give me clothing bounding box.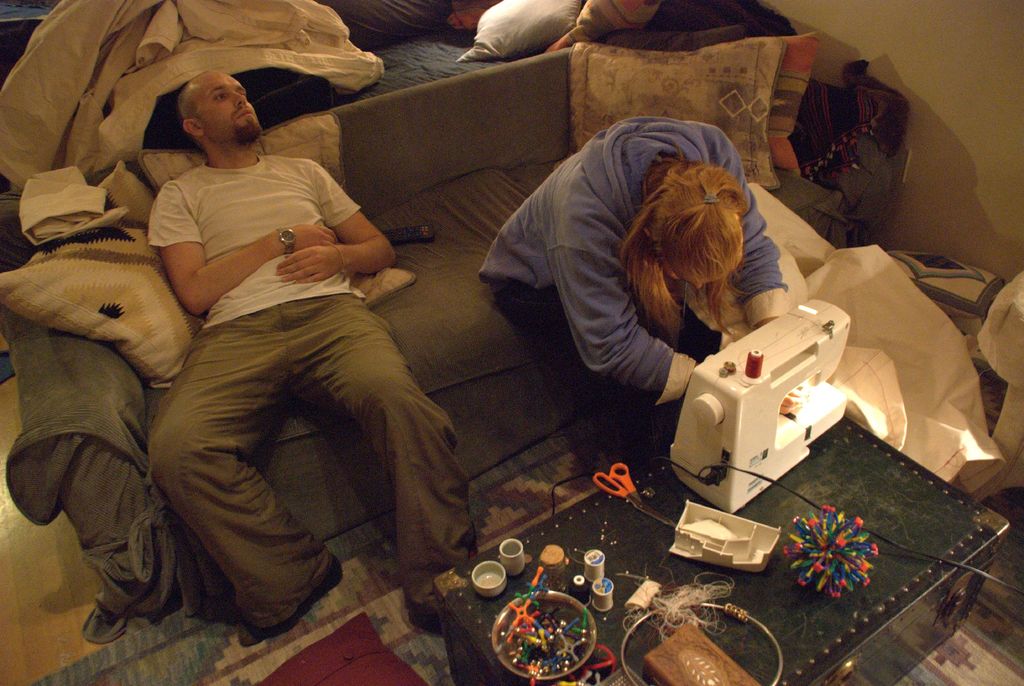
476/112/797/480.
